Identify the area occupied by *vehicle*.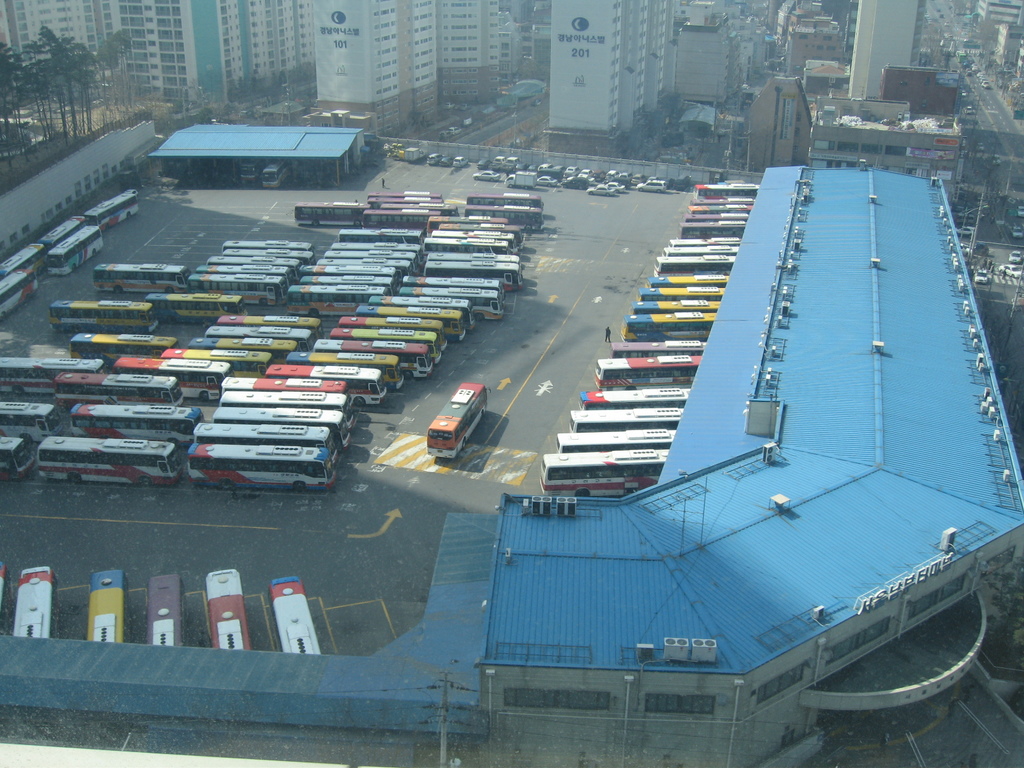
Area: <box>607,339,705,360</box>.
